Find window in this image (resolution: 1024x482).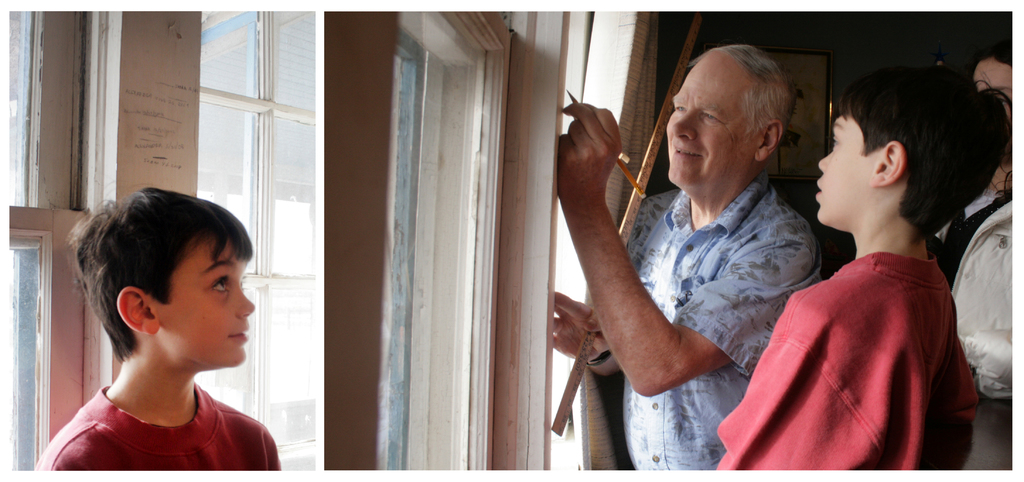
bbox(5, 10, 89, 473).
